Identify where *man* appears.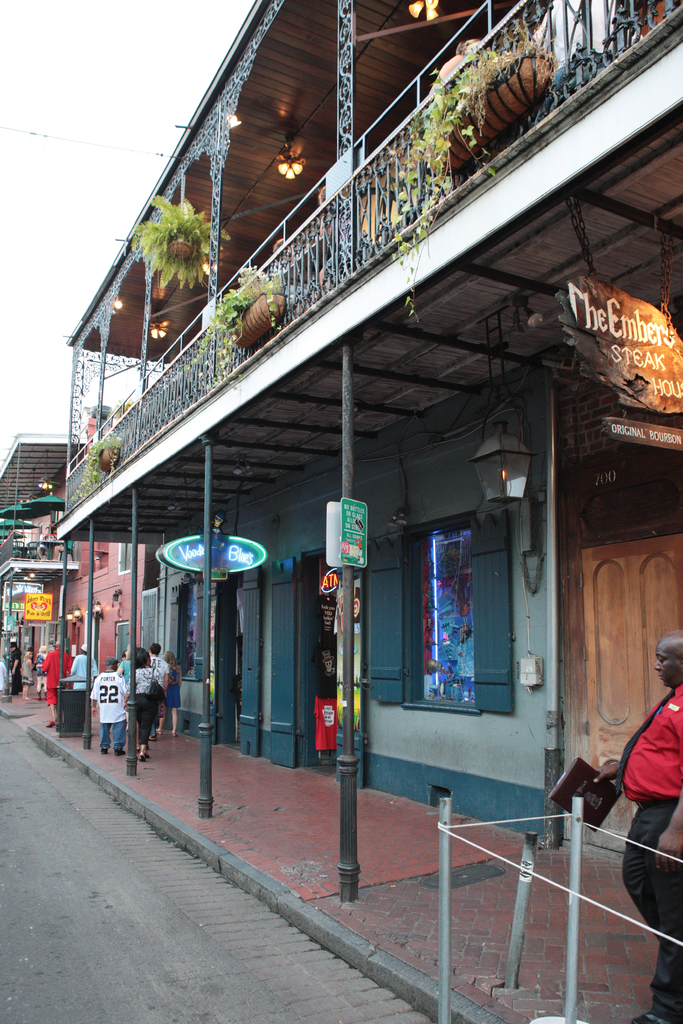
Appears at 43:638:74:731.
